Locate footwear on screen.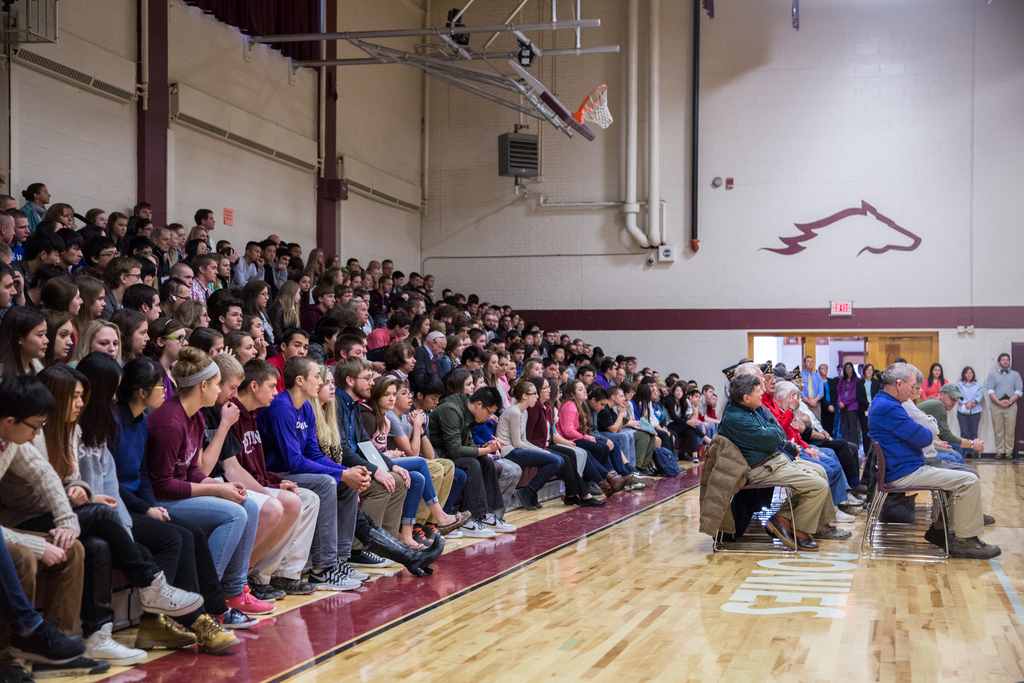
On screen at [left=31, top=636, right=104, bottom=679].
